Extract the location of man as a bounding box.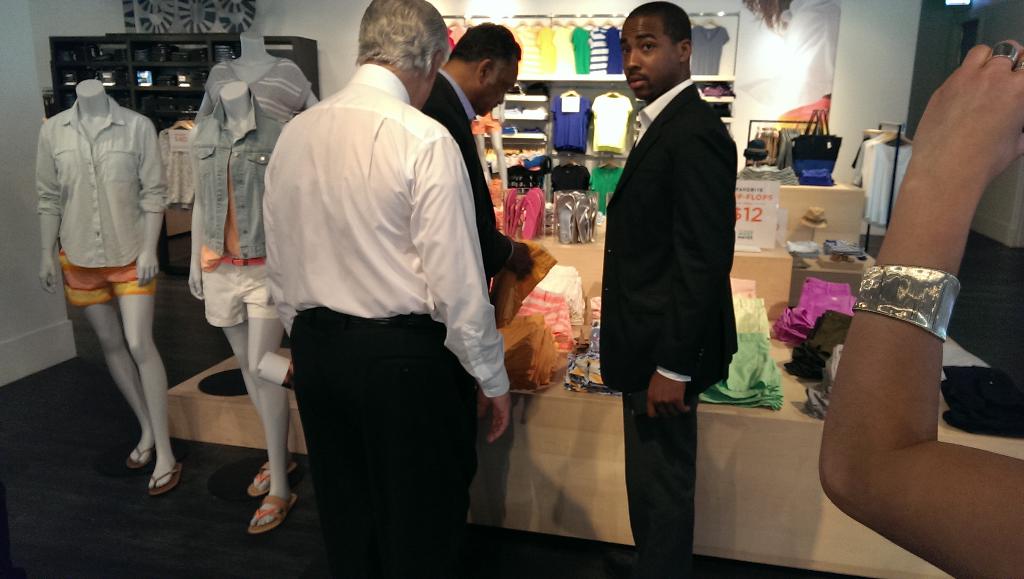
[left=416, top=20, right=537, bottom=286].
